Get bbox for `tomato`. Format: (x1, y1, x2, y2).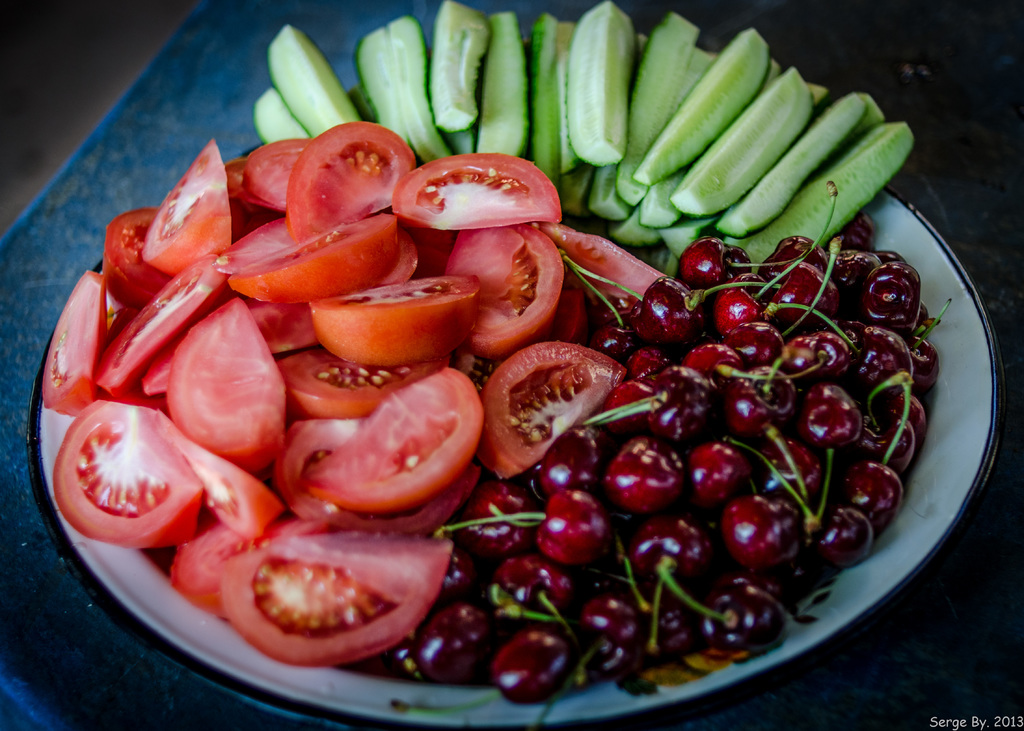
(105, 207, 165, 302).
